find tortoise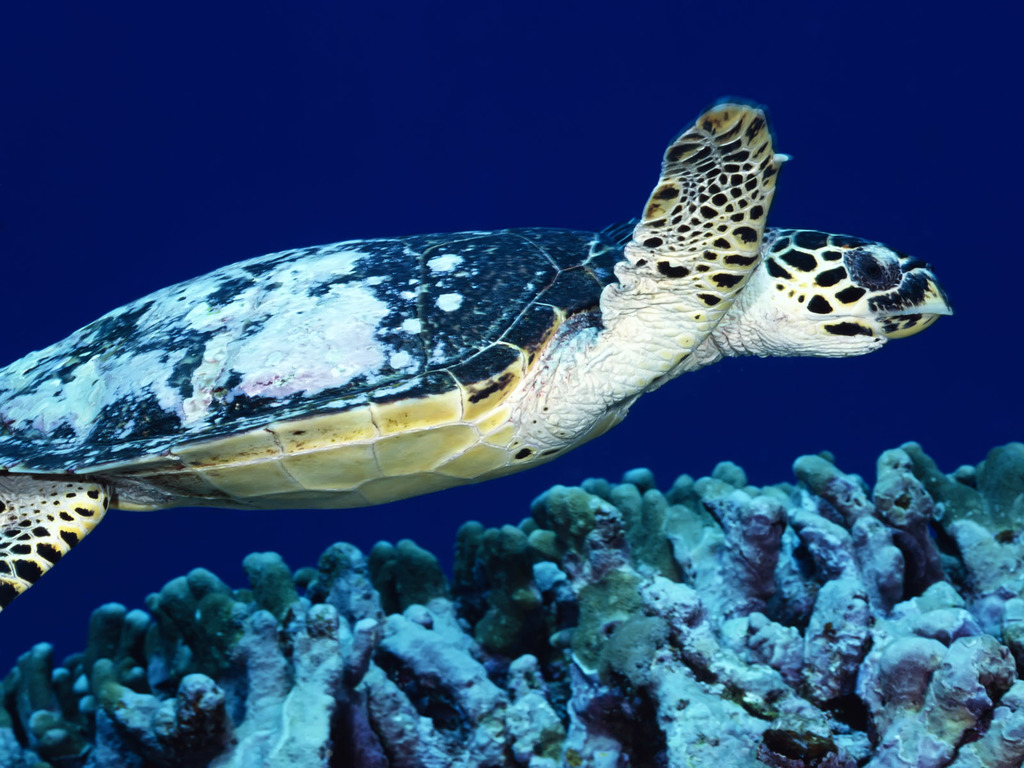
0/98/954/616
